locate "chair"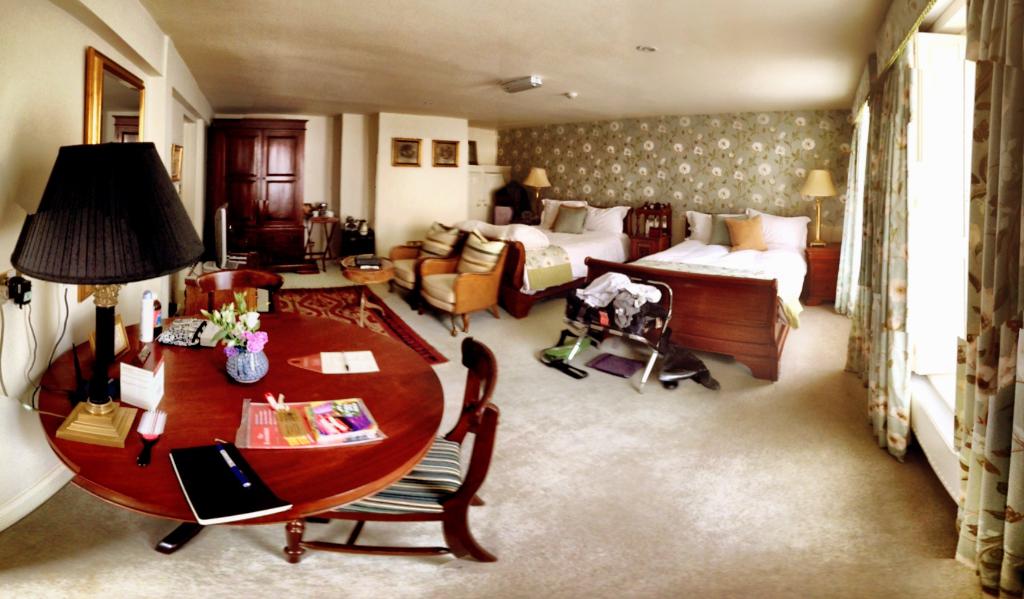
192:268:287:311
